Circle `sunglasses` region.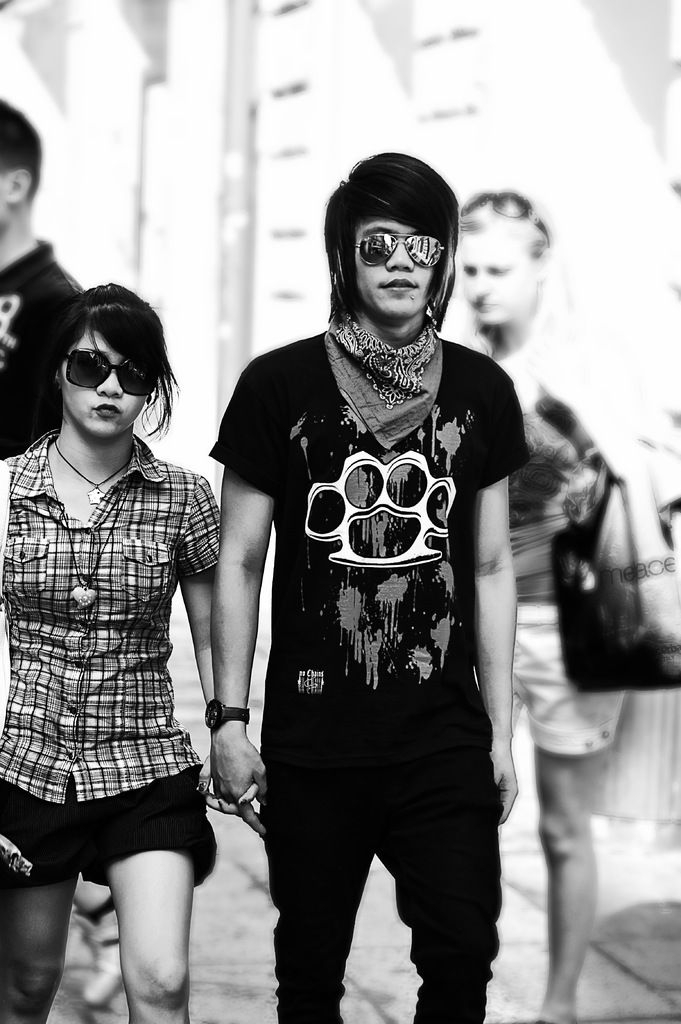
Region: 61/350/156/397.
